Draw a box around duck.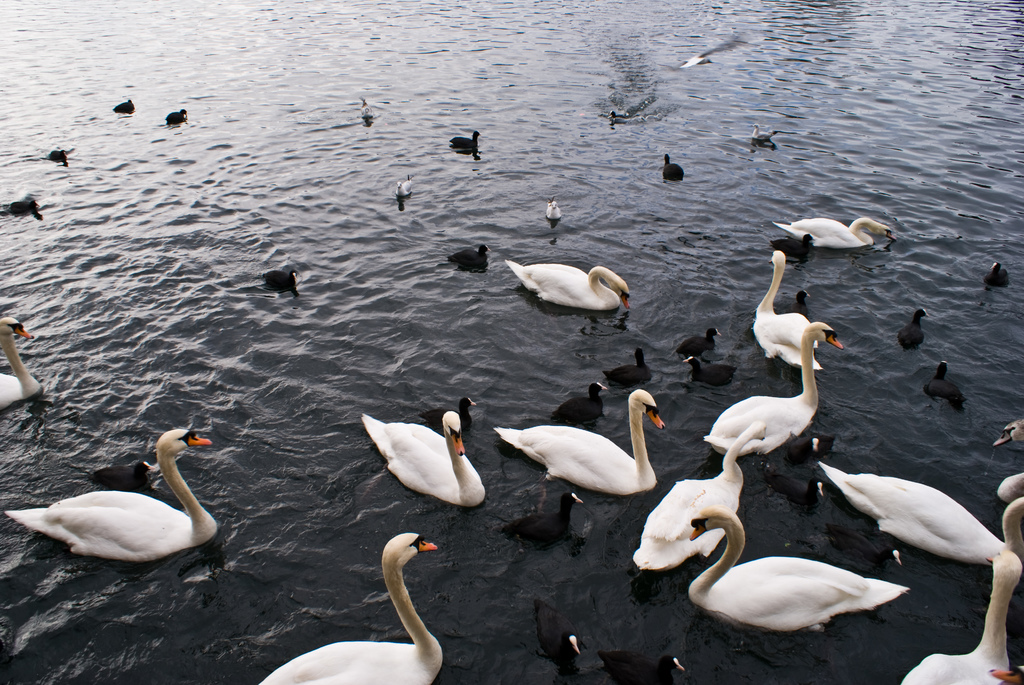
689, 505, 916, 639.
